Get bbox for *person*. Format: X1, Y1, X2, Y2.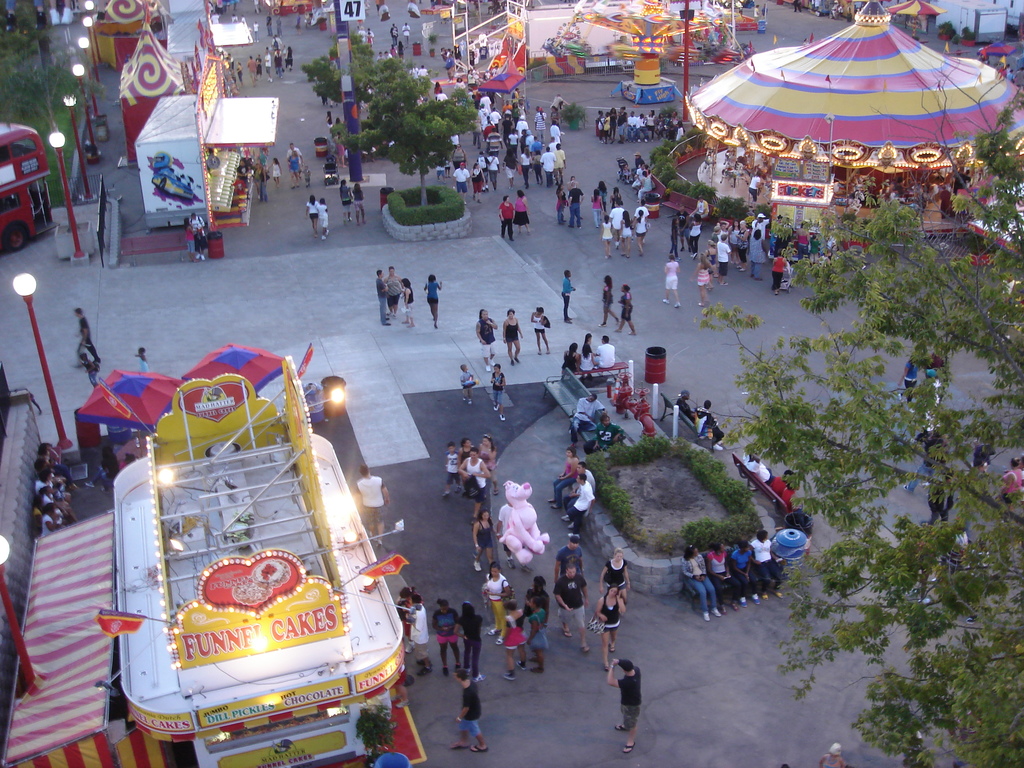
442, 47, 454, 77.
